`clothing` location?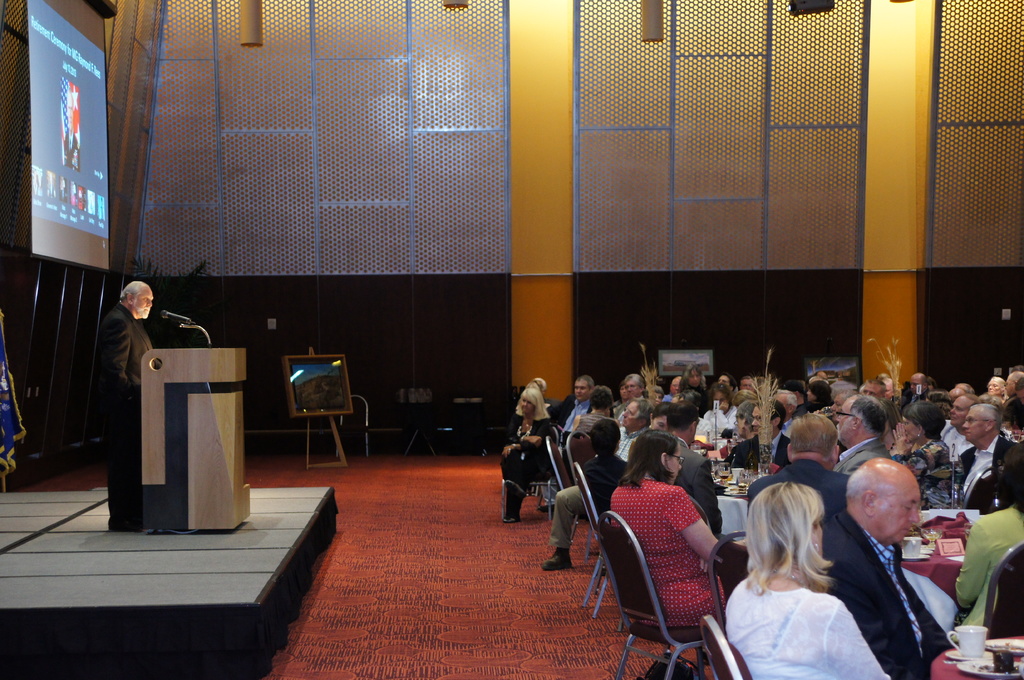
[x1=956, y1=507, x2=1023, y2=623]
